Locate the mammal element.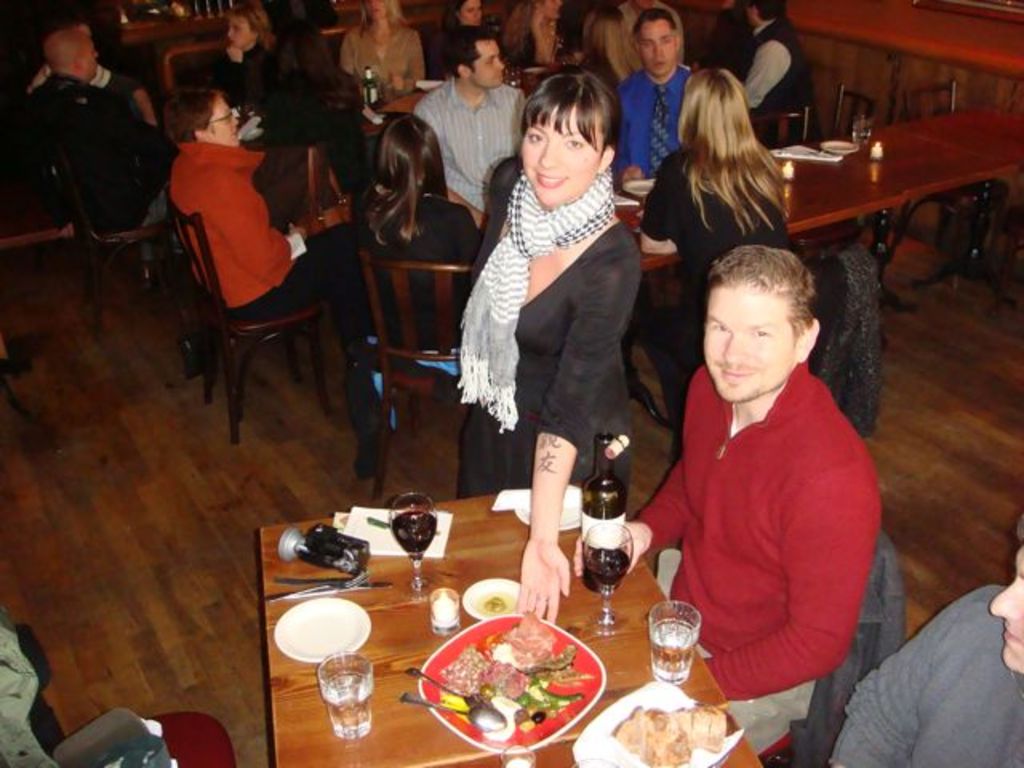
Element bbox: detection(440, 0, 482, 40).
